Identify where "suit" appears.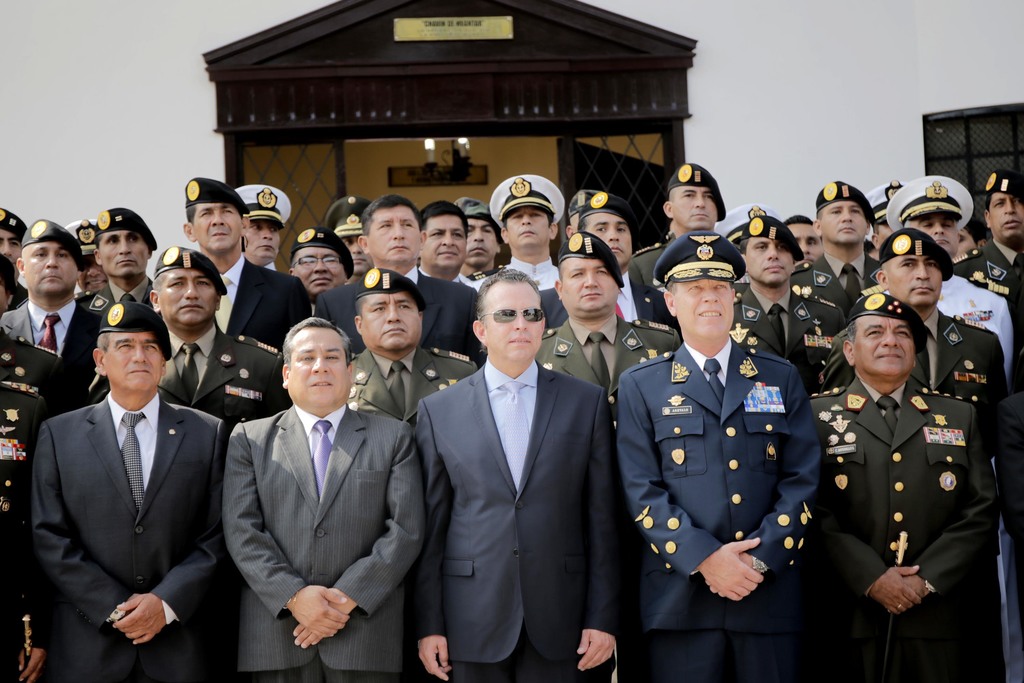
Appears at [x1=0, y1=298, x2=106, y2=403].
